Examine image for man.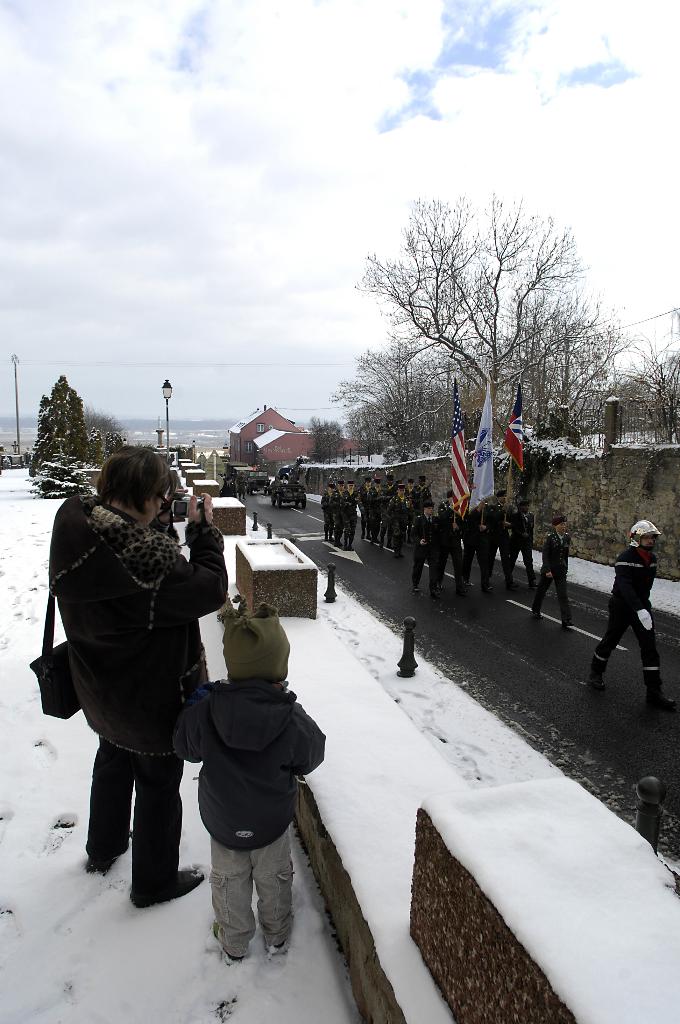
Examination result: <bbox>230, 472, 245, 499</bbox>.
